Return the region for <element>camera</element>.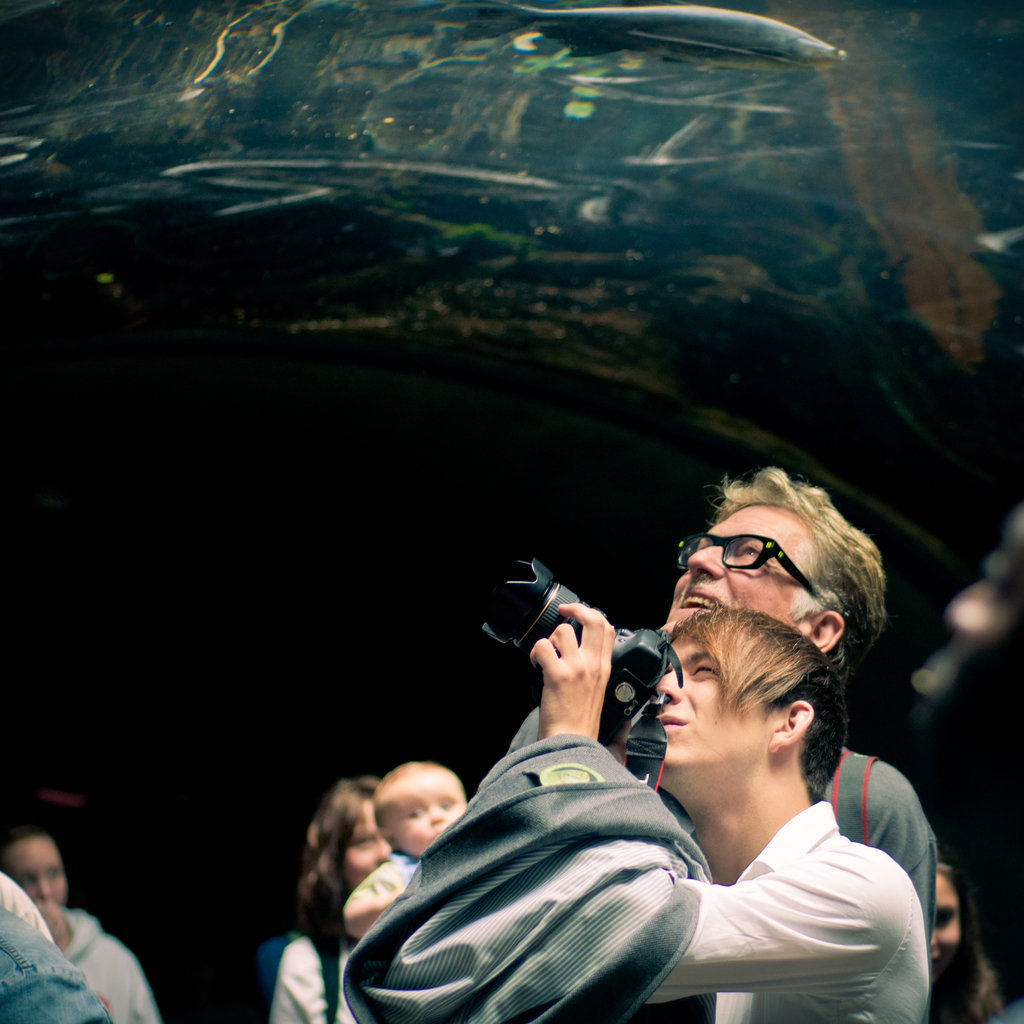
bbox(473, 559, 678, 741).
